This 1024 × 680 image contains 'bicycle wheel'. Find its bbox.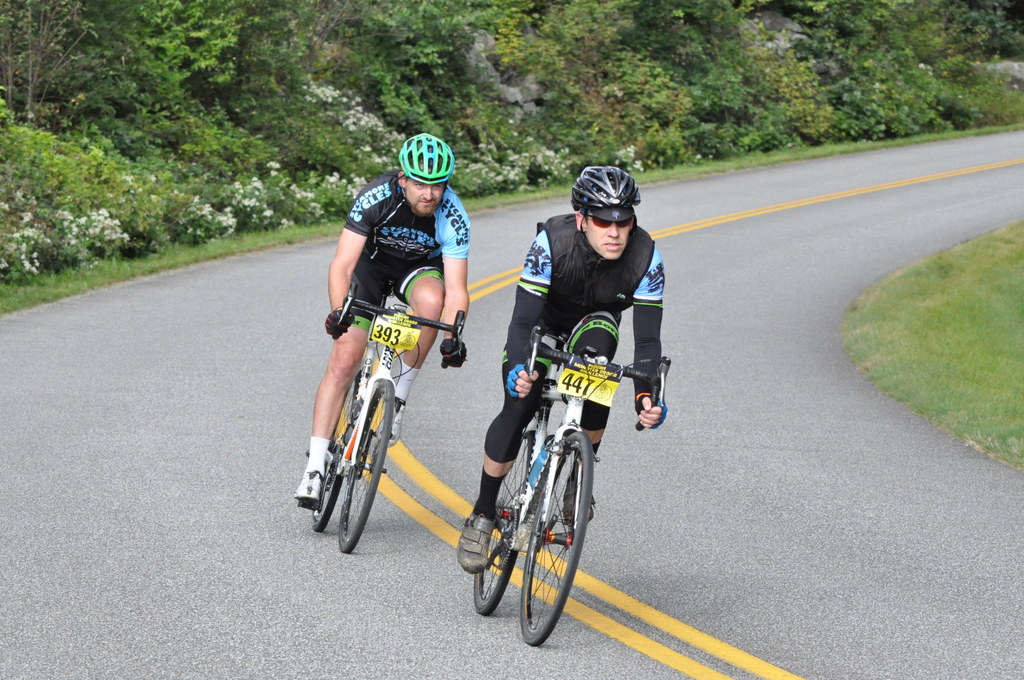
x1=518 y1=421 x2=599 y2=651.
